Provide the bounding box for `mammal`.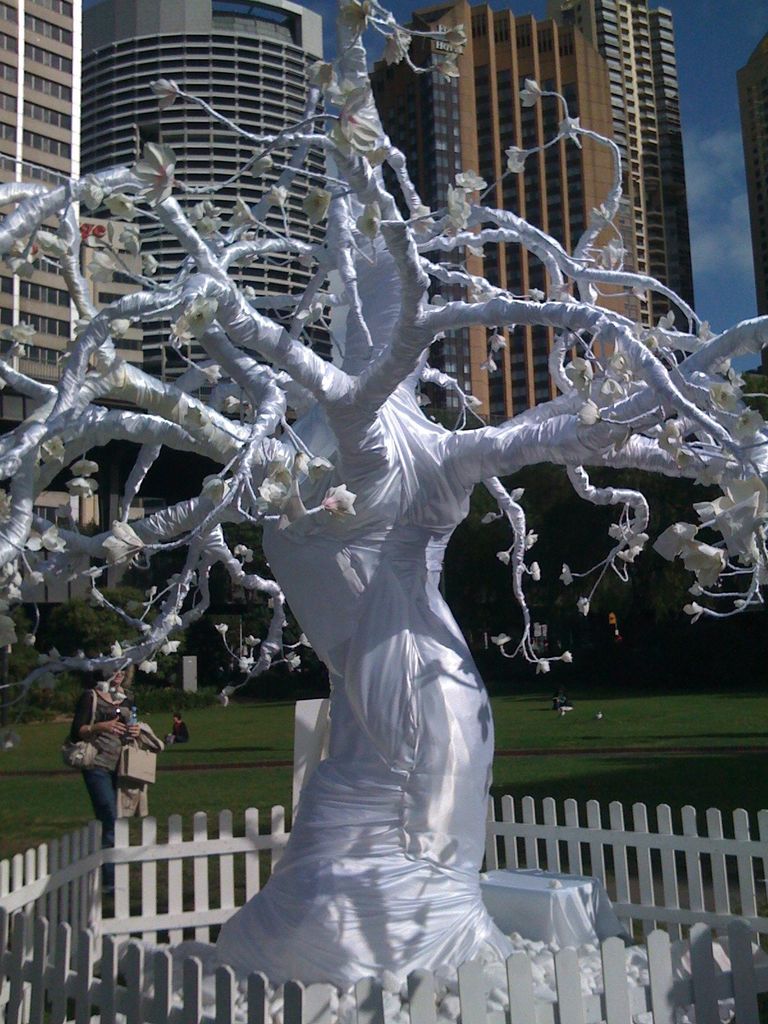
<region>57, 664, 155, 838</region>.
